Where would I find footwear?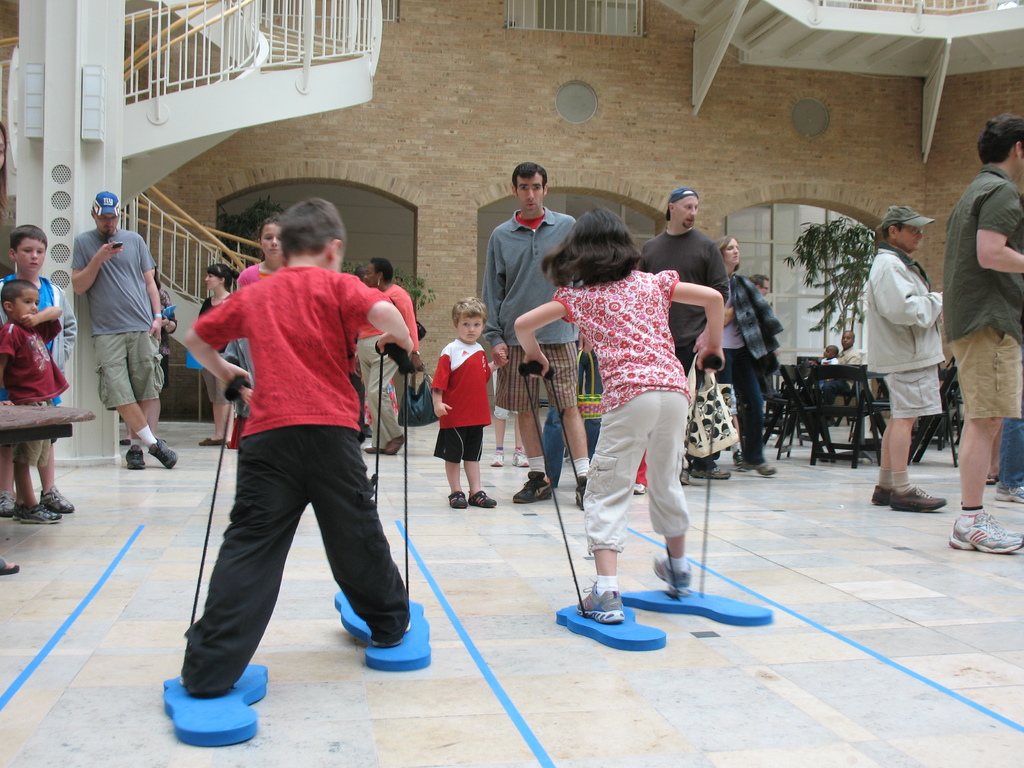
At box(446, 486, 468, 514).
